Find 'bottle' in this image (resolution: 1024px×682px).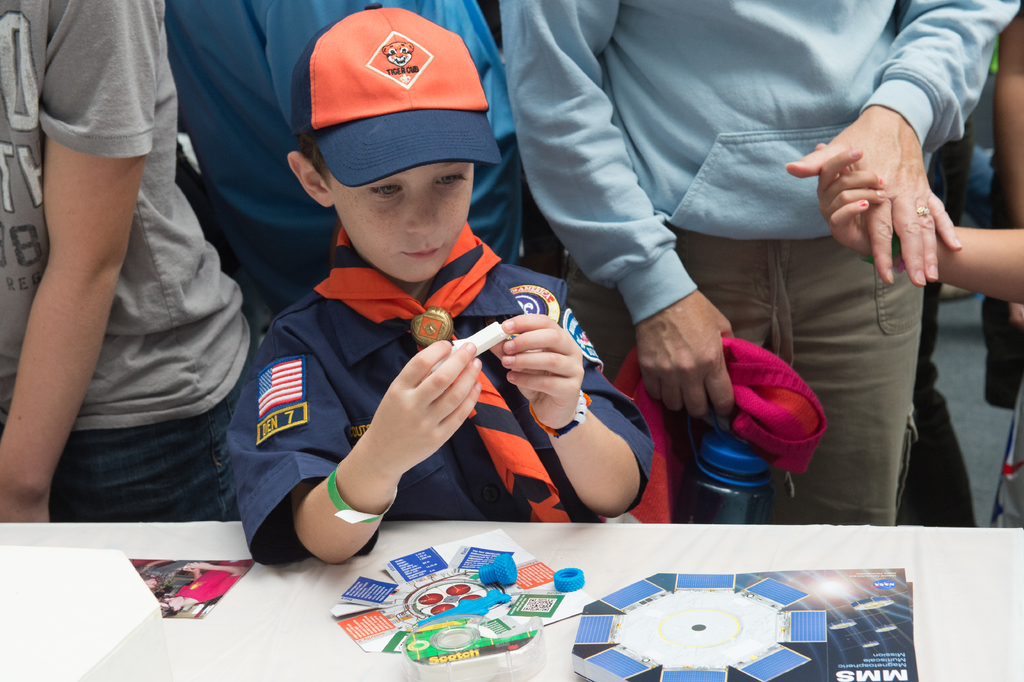
select_region(681, 416, 774, 525).
